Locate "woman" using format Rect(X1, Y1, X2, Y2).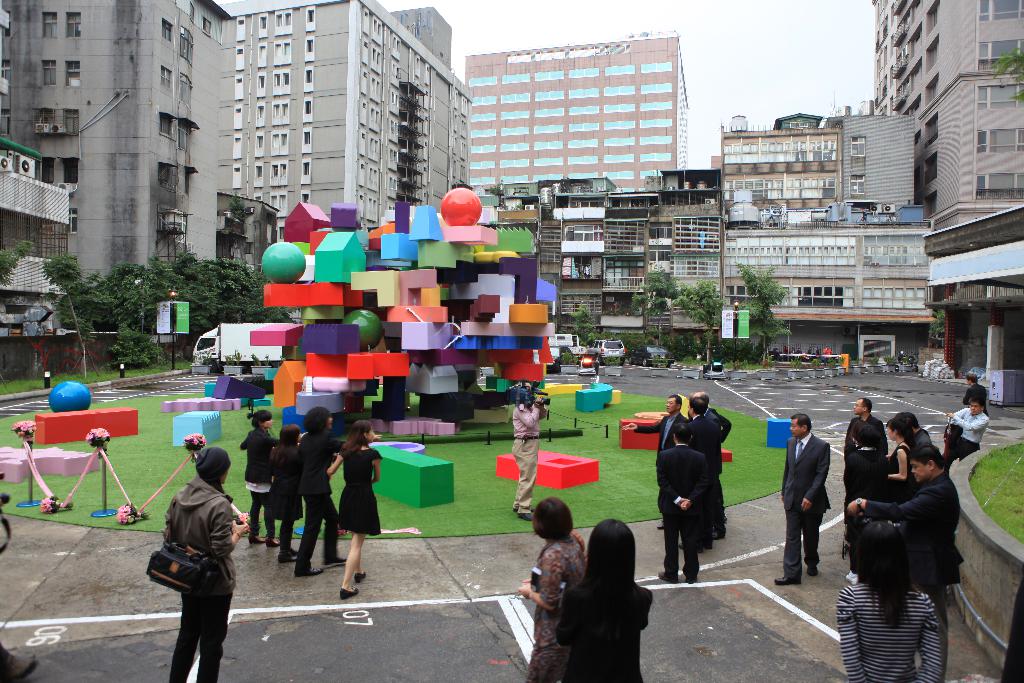
Rect(519, 496, 588, 682).
